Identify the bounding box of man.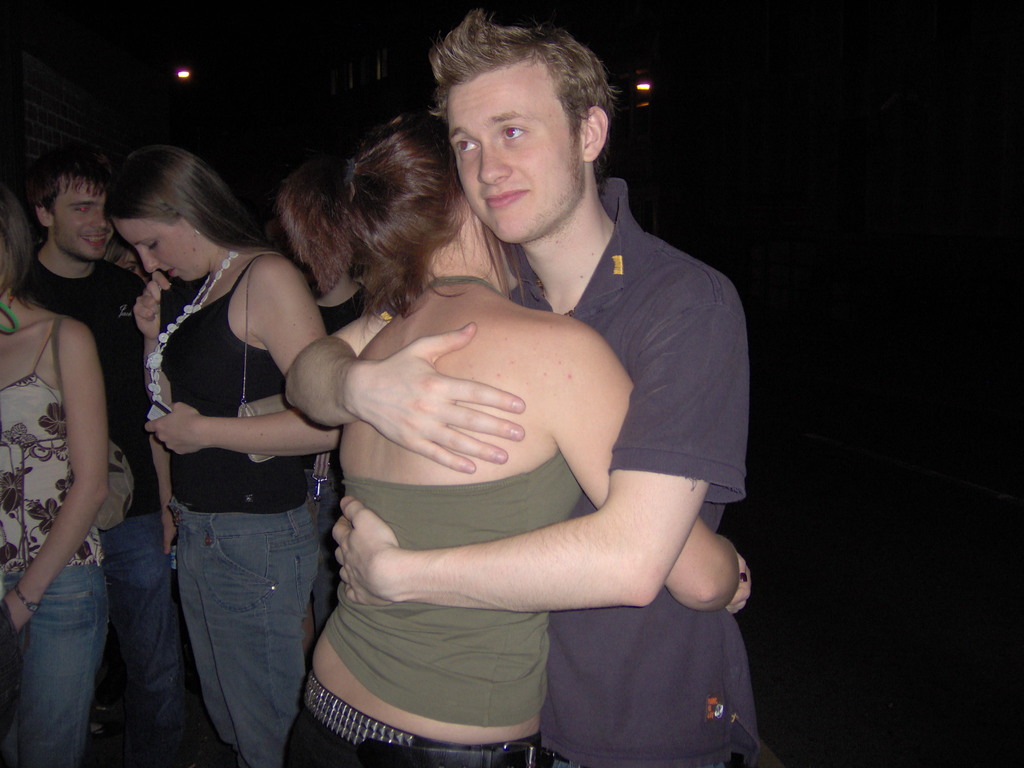
22, 154, 202, 767.
